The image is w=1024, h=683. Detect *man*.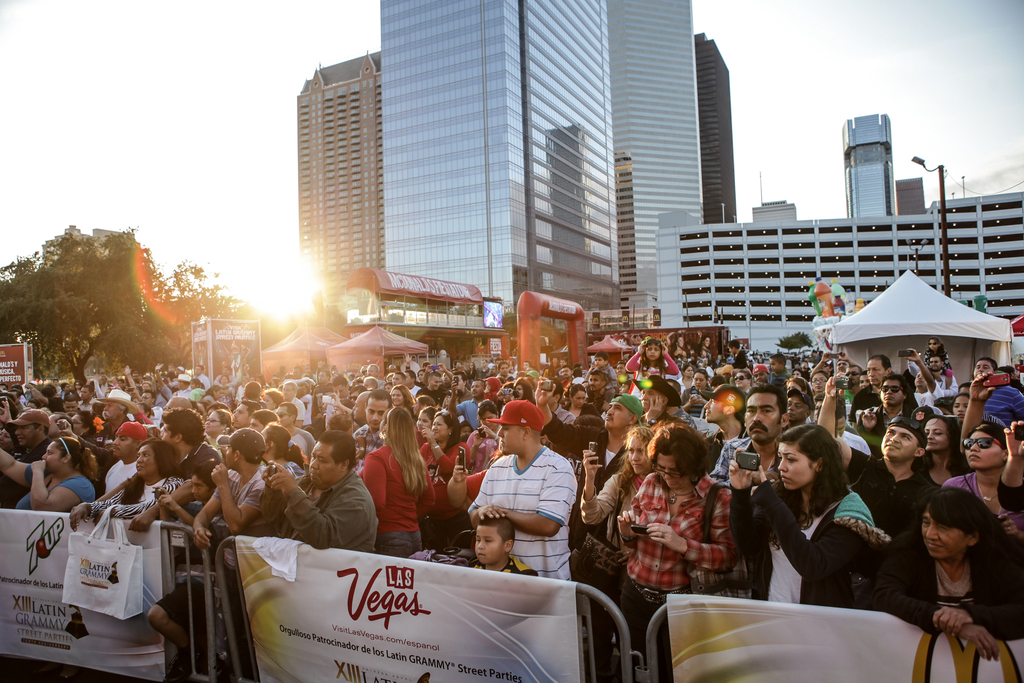
Detection: [x1=464, y1=394, x2=574, y2=597].
